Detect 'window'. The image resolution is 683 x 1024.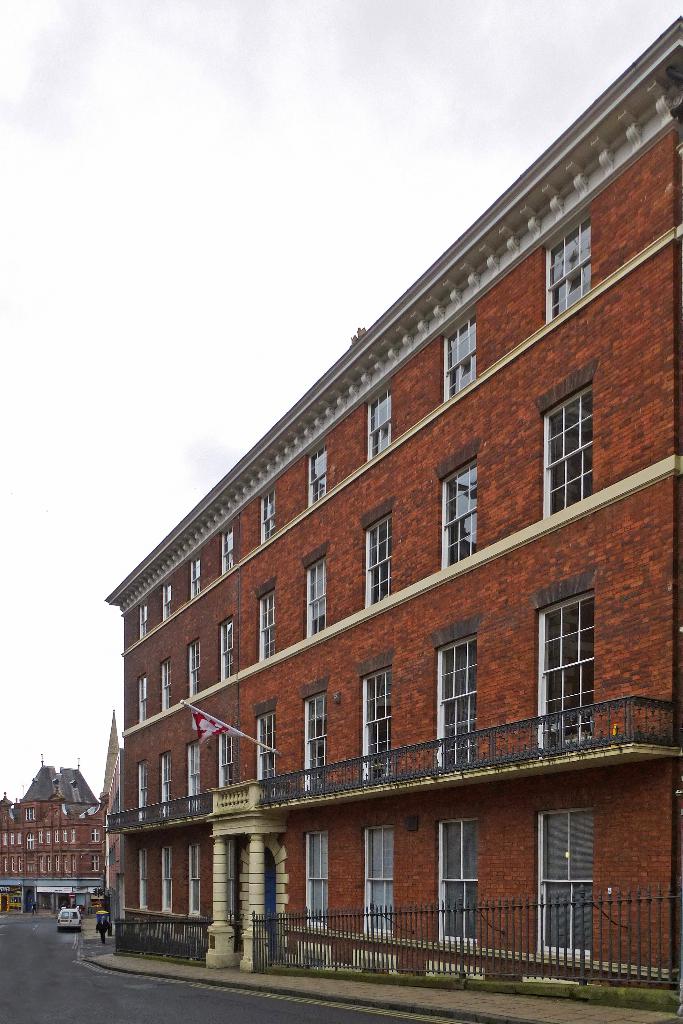
[x1=302, y1=831, x2=334, y2=929].
